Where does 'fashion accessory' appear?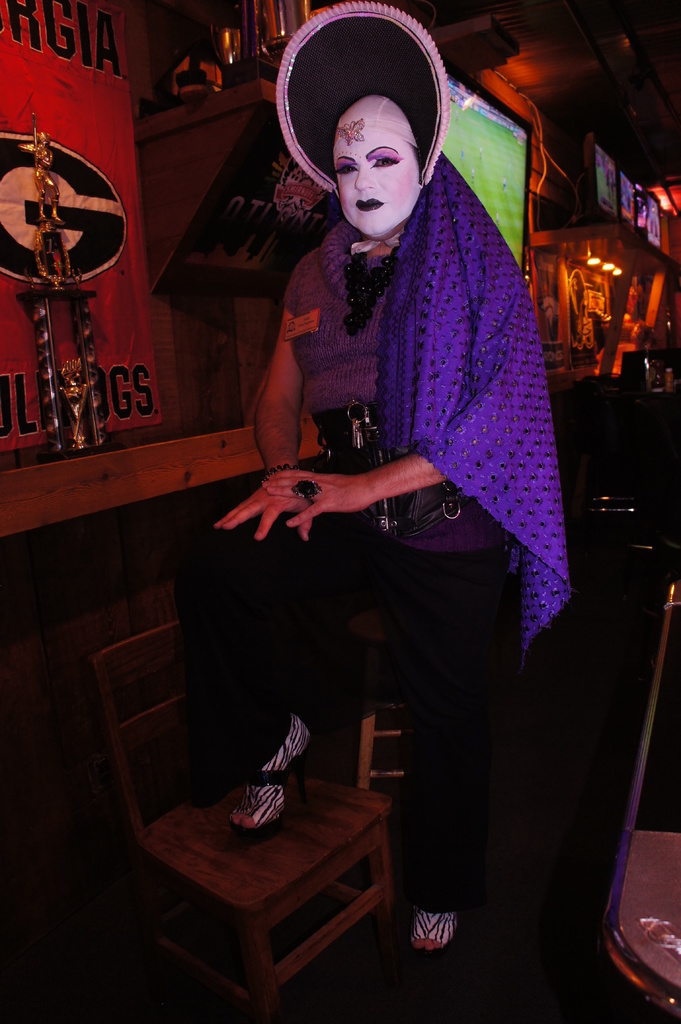
Appears at (413, 906, 456, 944).
